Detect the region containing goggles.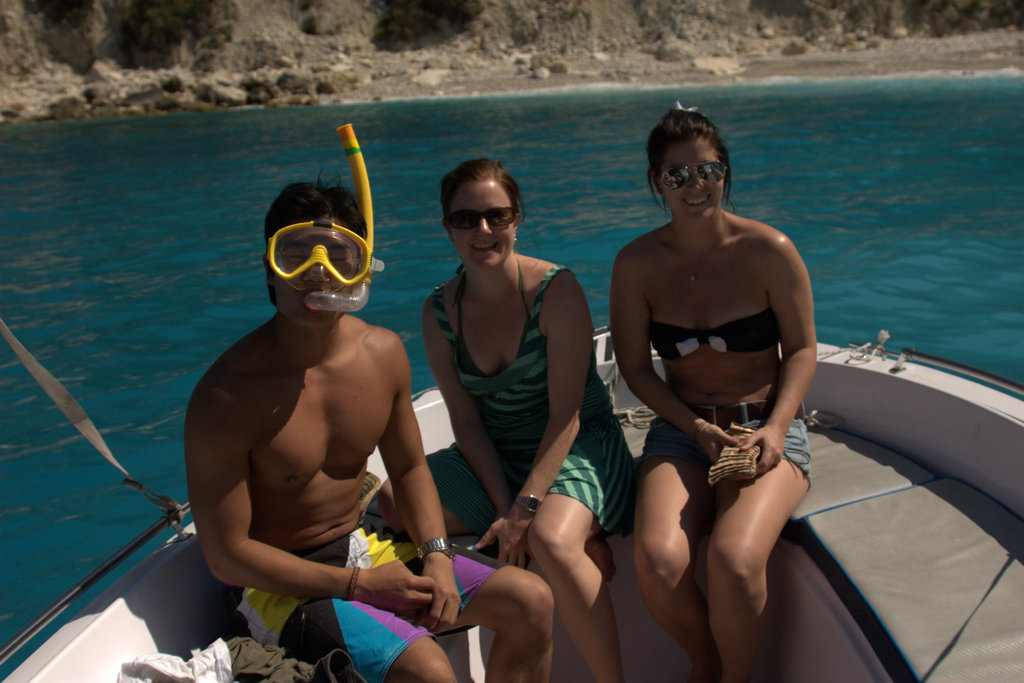
select_region(440, 207, 521, 230).
